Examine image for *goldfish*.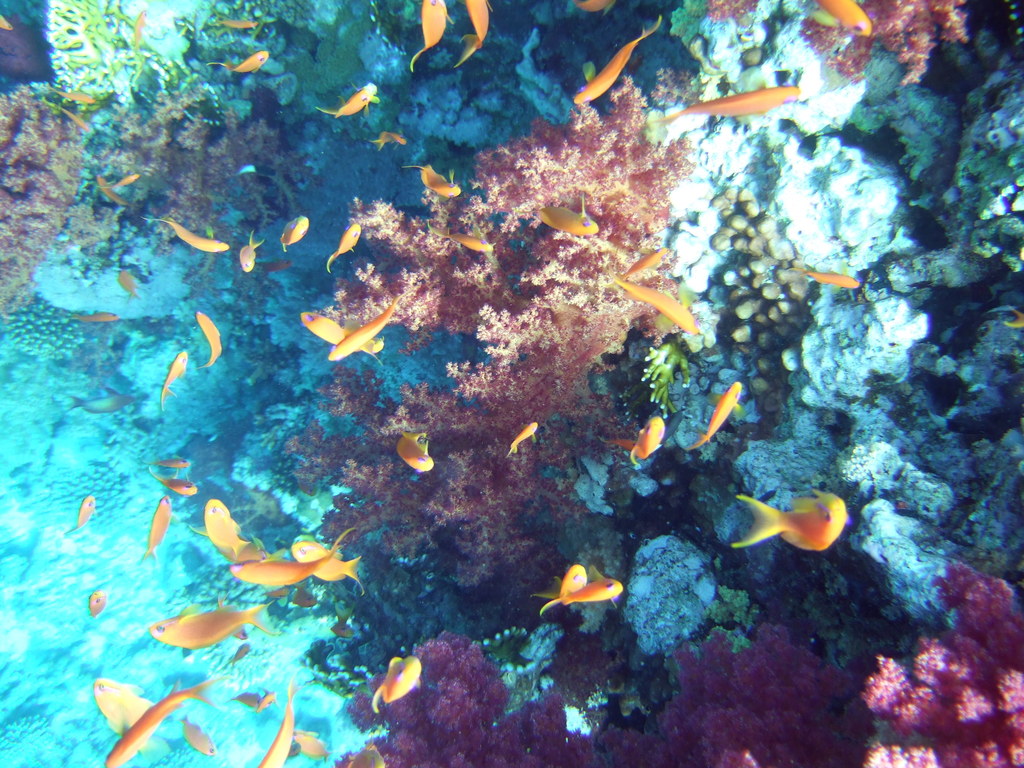
Examination result: 617,276,700,338.
